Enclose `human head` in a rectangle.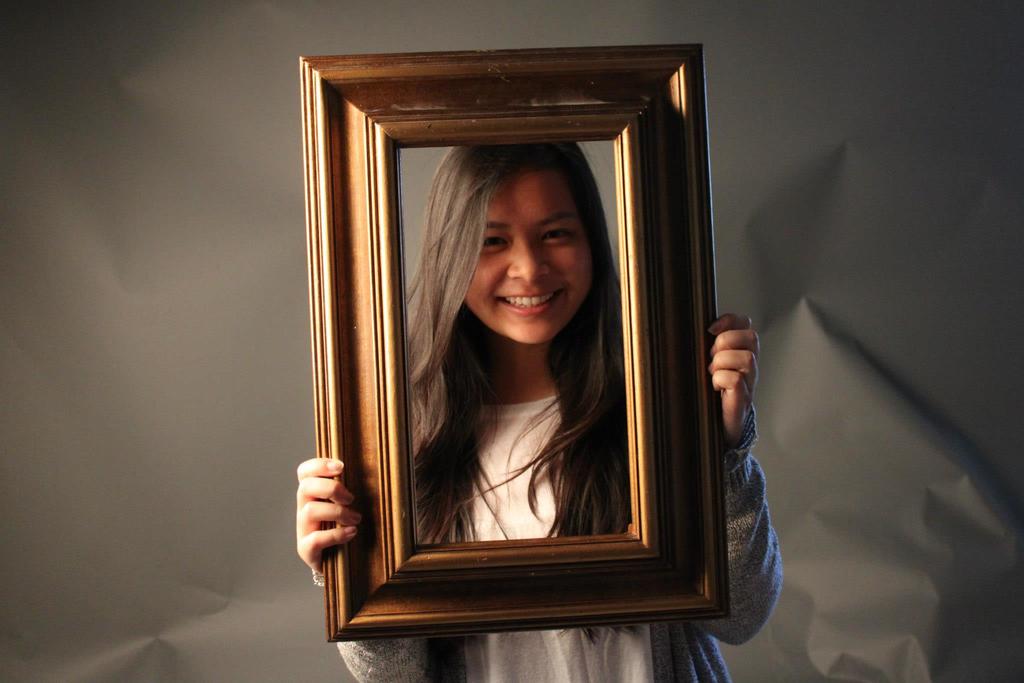
(x1=421, y1=147, x2=612, y2=342).
